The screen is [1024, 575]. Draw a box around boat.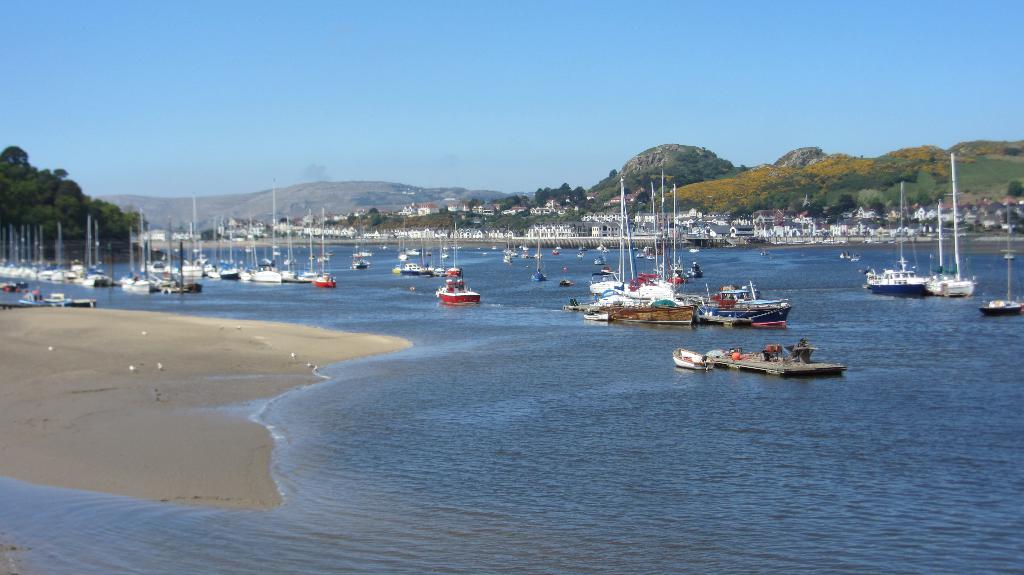
(673,344,717,372).
